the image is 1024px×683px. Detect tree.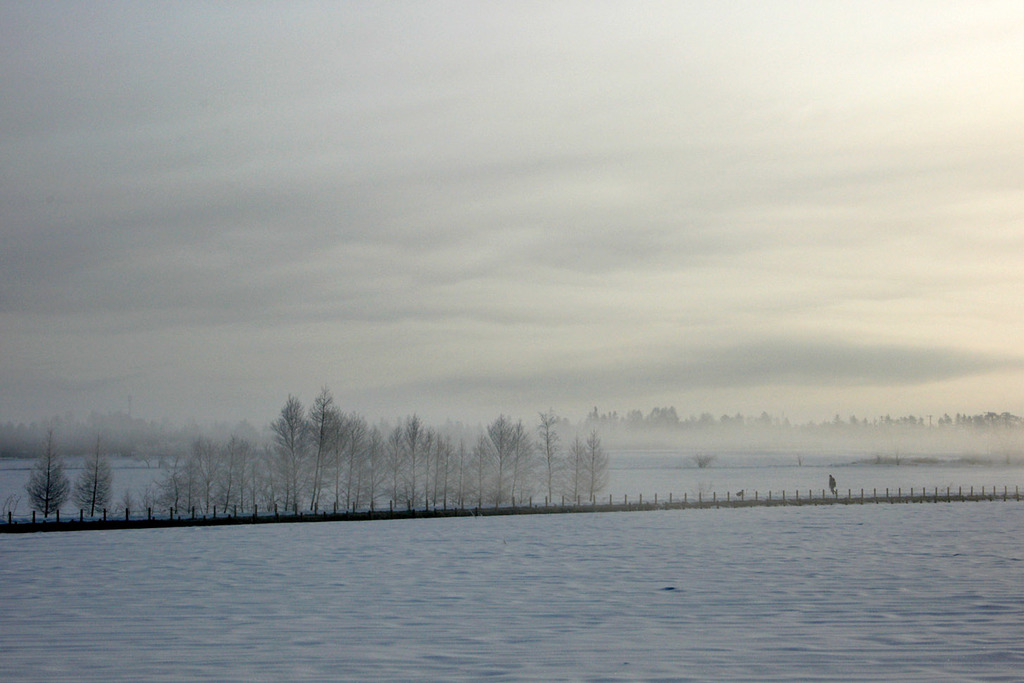
Detection: box(71, 437, 116, 520).
